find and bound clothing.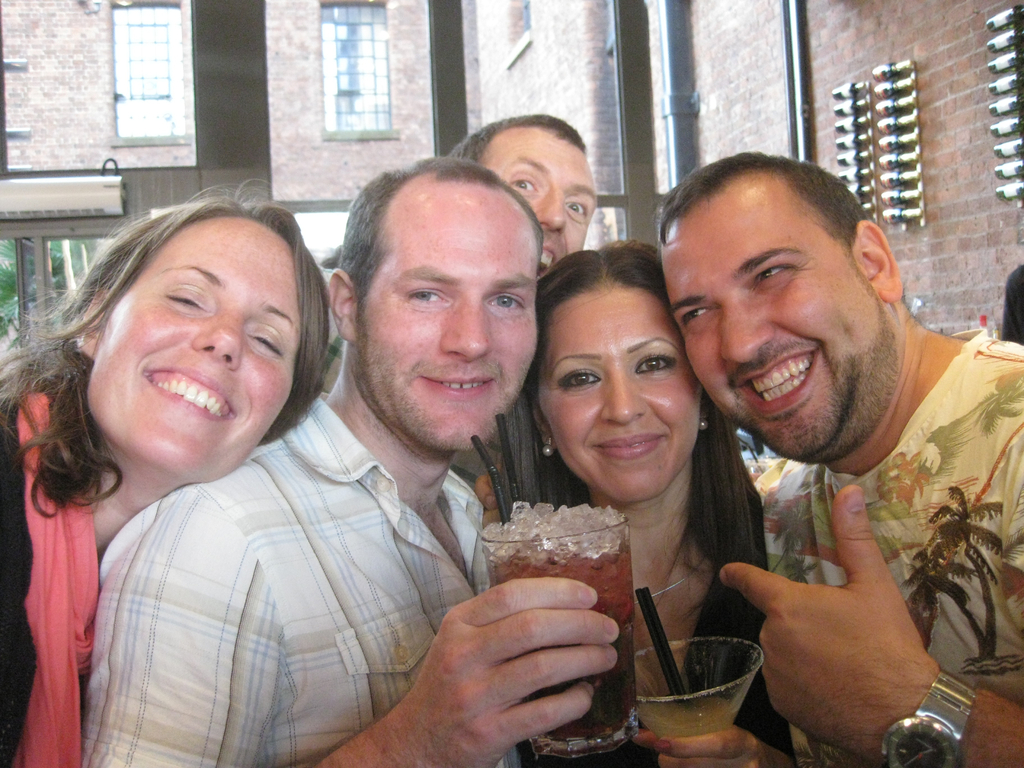
Bound: [0,380,99,767].
